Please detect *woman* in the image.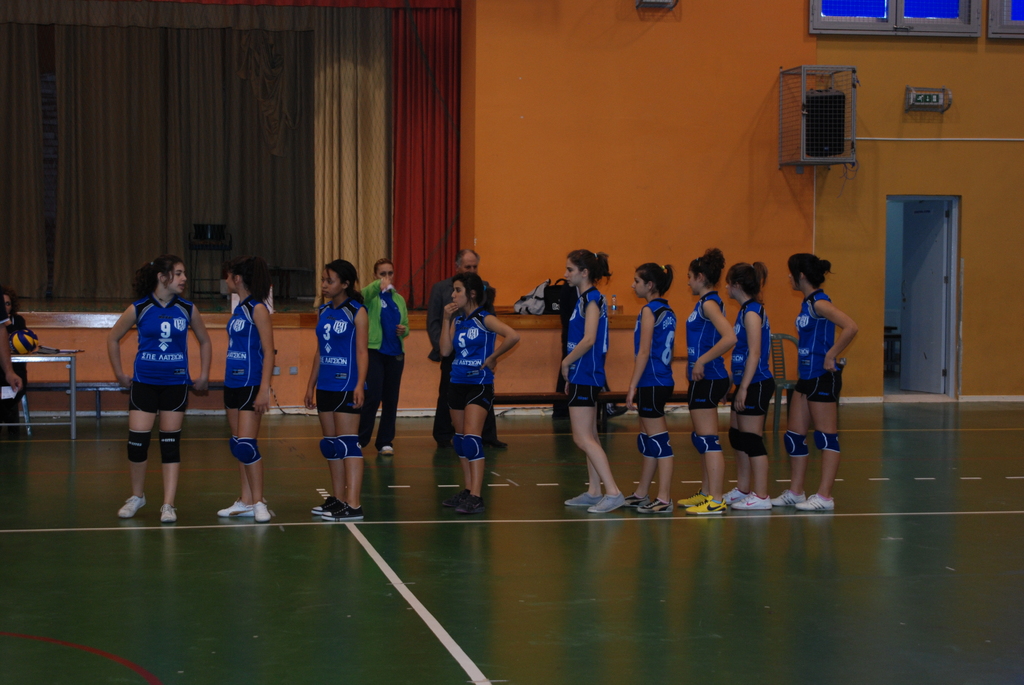
[774, 251, 854, 516].
